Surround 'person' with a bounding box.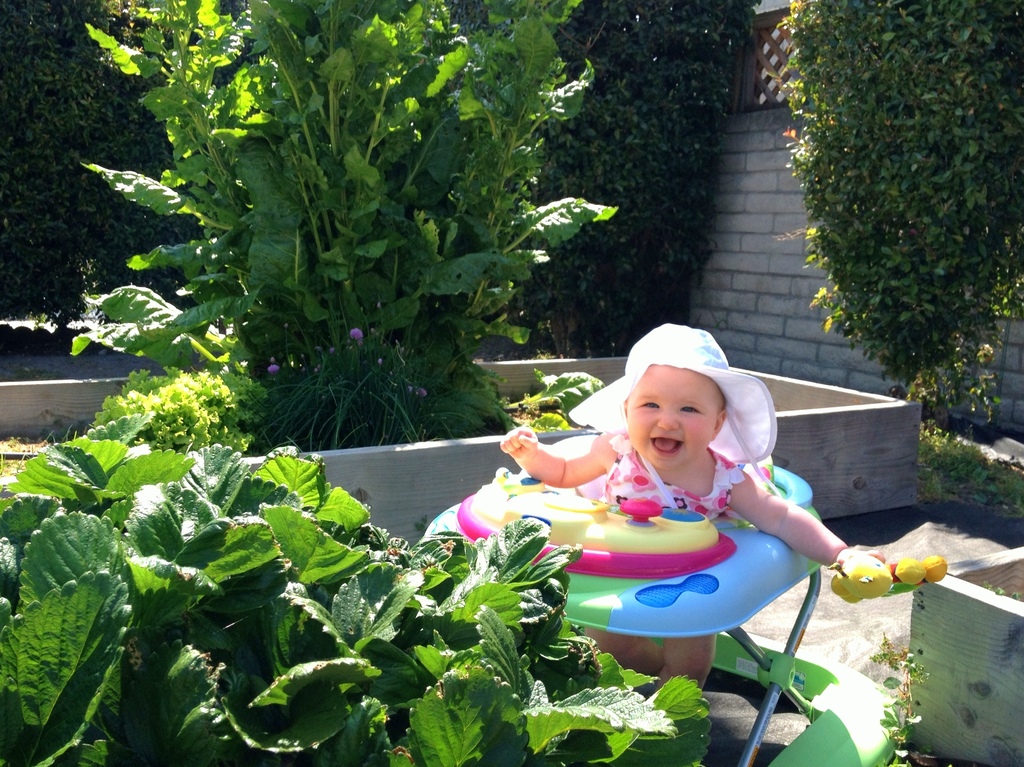
x1=504, y1=320, x2=887, y2=695.
